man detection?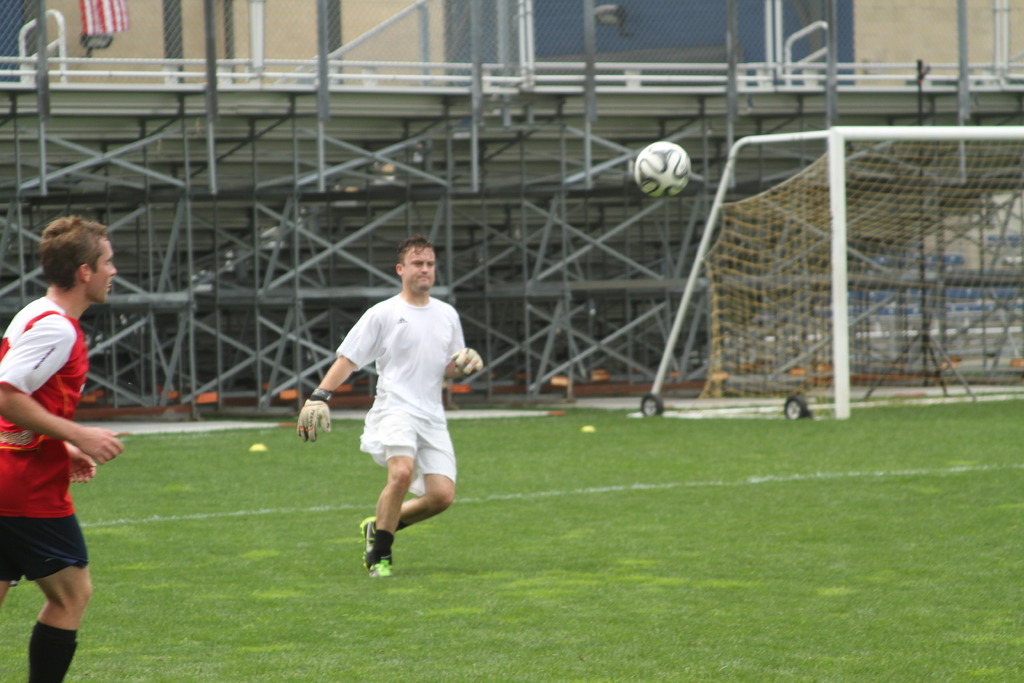
(x1=318, y1=249, x2=478, y2=591)
